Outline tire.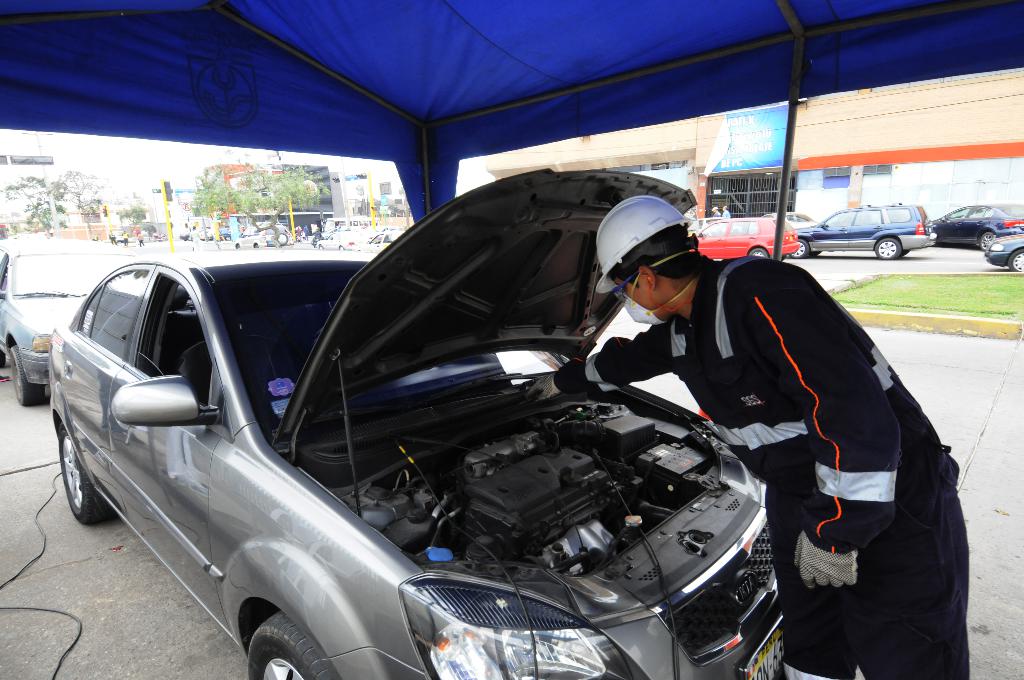
Outline: (x1=877, y1=239, x2=900, y2=258).
